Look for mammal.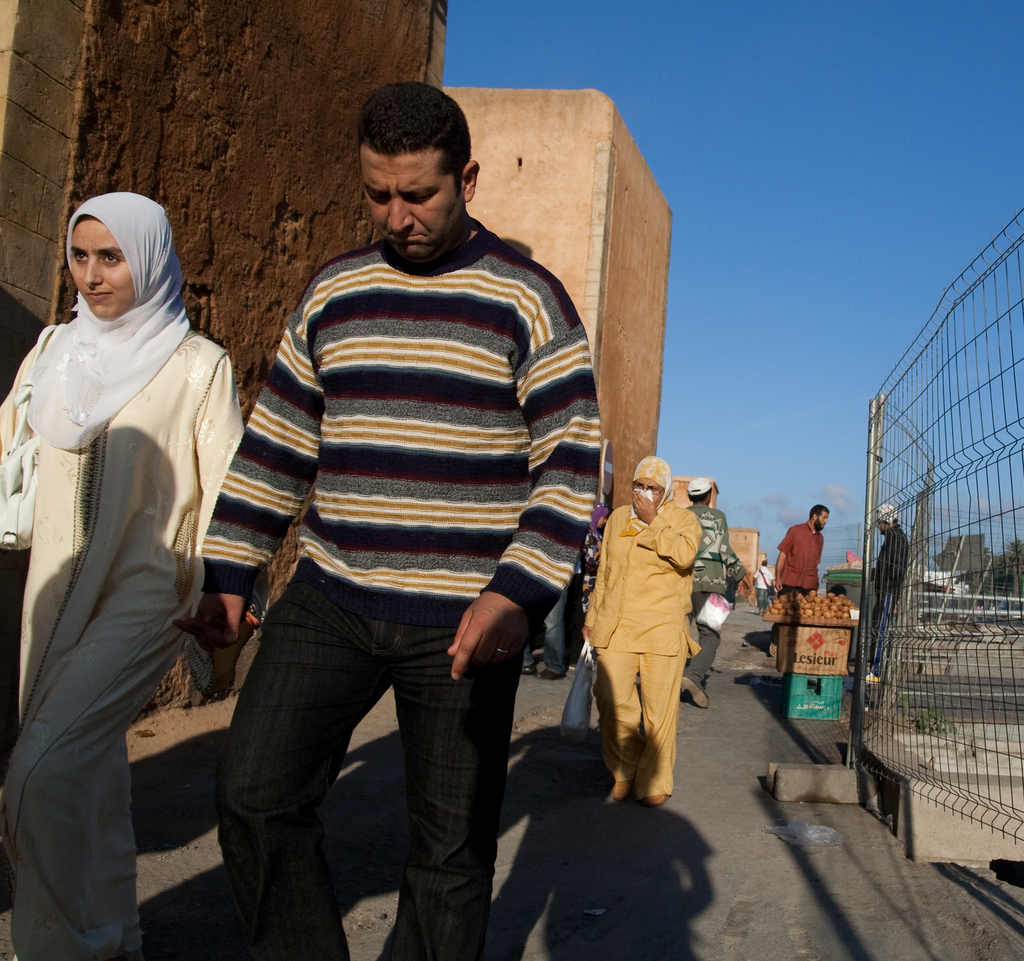
Found: x1=515 y1=581 x2=566 y2=684.
